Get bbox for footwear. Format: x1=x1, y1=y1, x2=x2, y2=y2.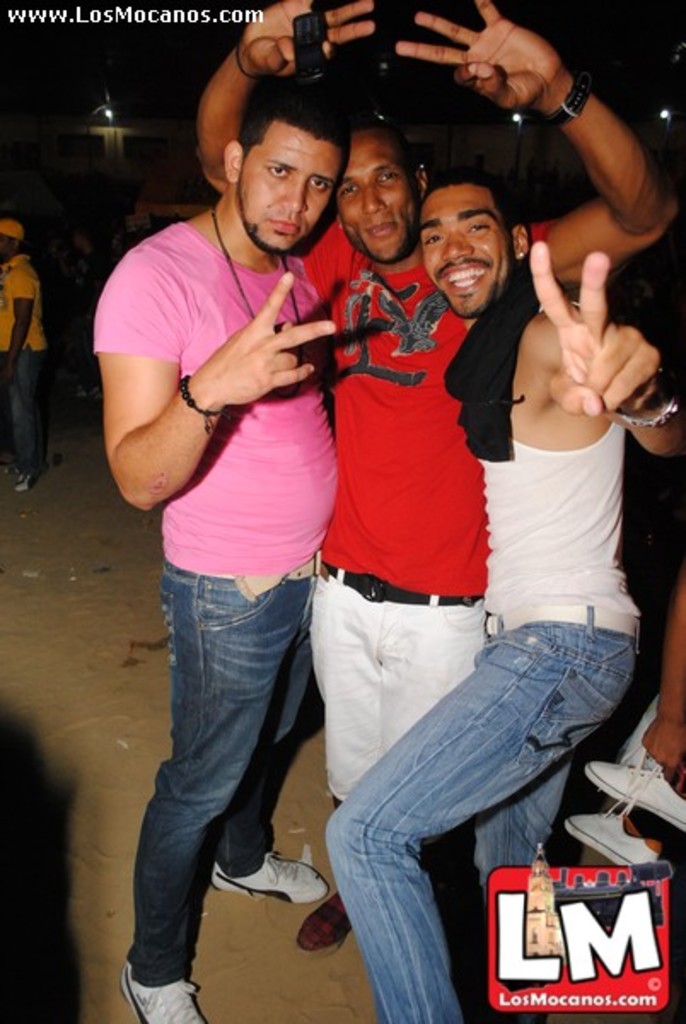
x1=556, y1=811, x2=672, y2=869.
